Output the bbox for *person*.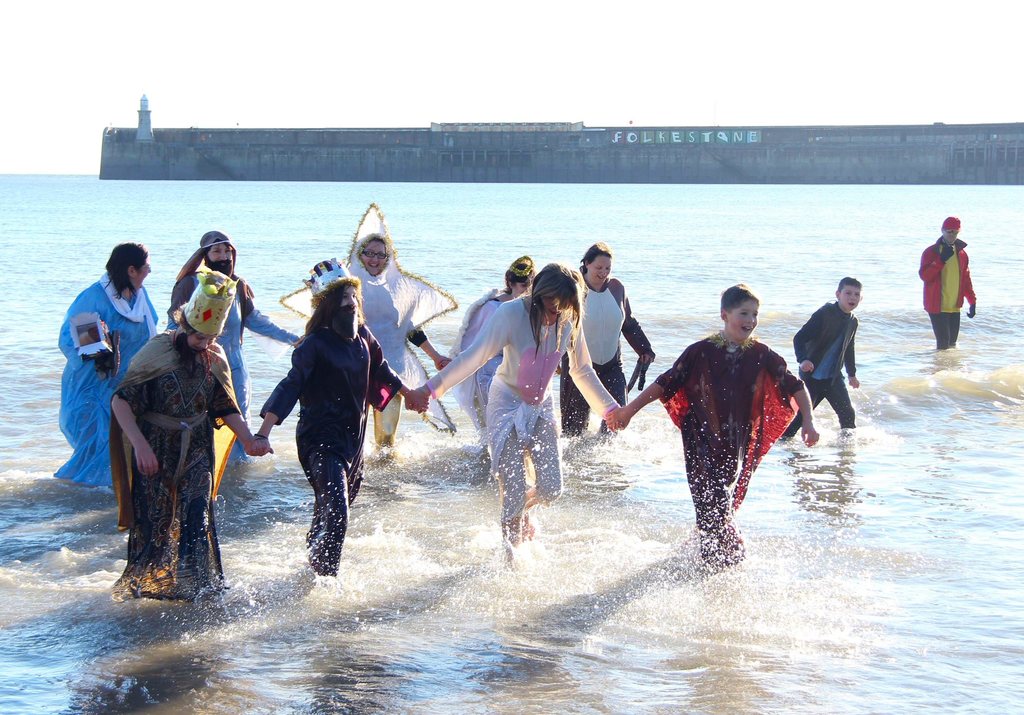
region(339, 230, 425, 467).
